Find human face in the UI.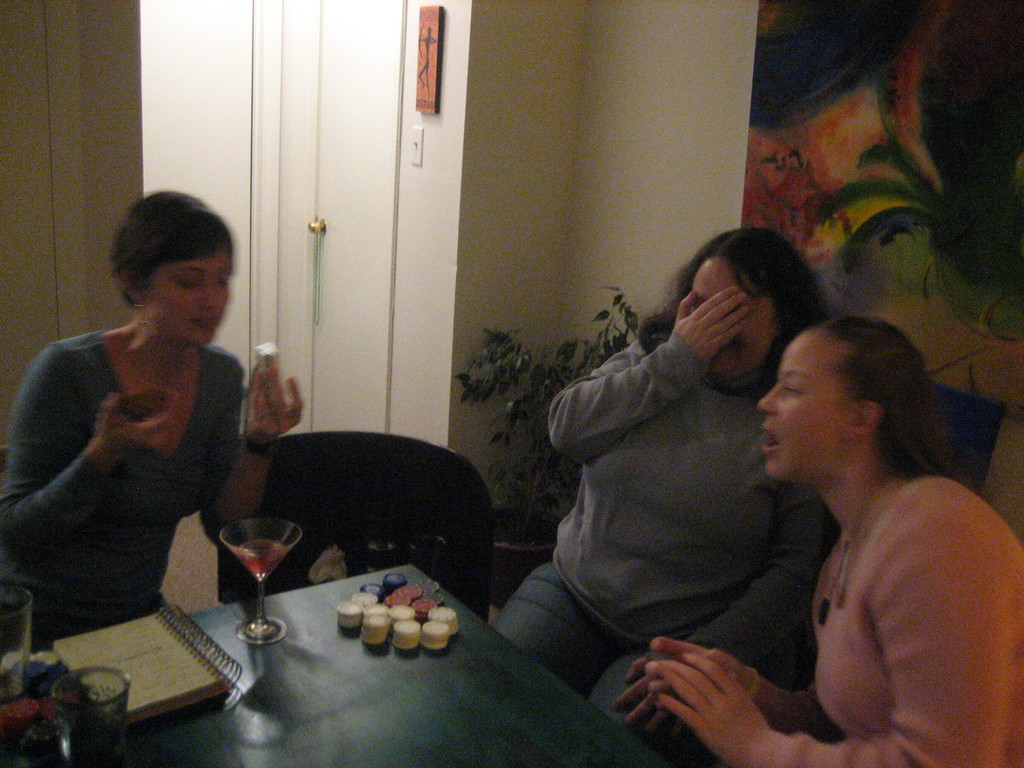
UI element at bbox(150, 251, 232, 344).
